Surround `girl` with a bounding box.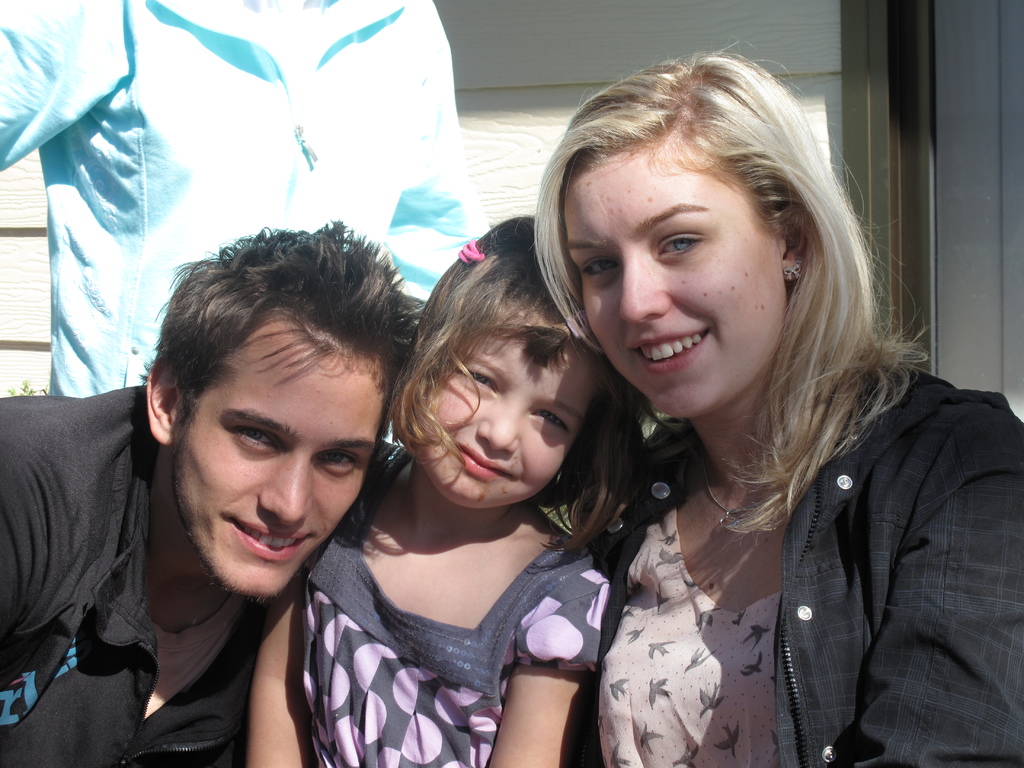
{"left": 250, "top": 214, "right": 648, "bottom": 767}.
